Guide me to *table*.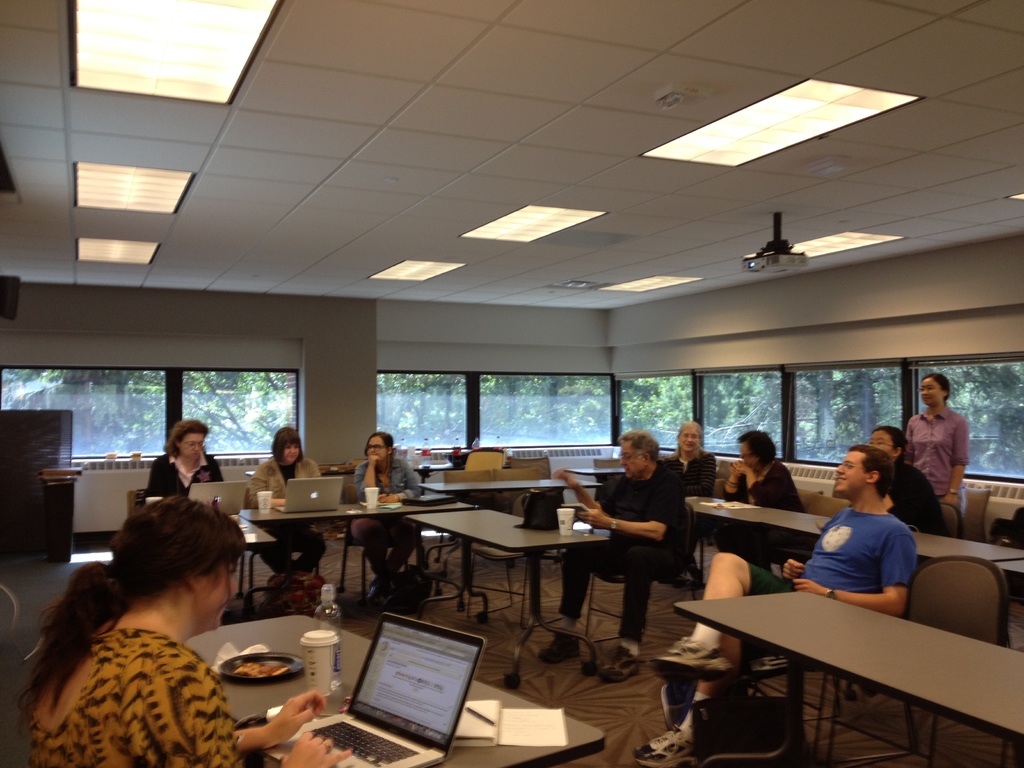
Guidance: [181,617,604,767].
